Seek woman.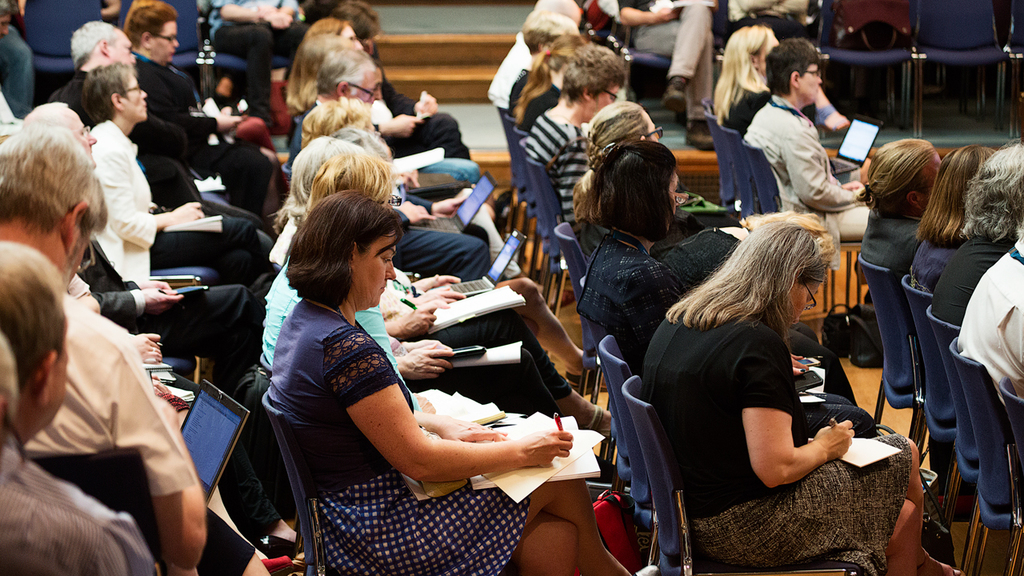
x1=570 y1=137 x2=886 y2=452.
